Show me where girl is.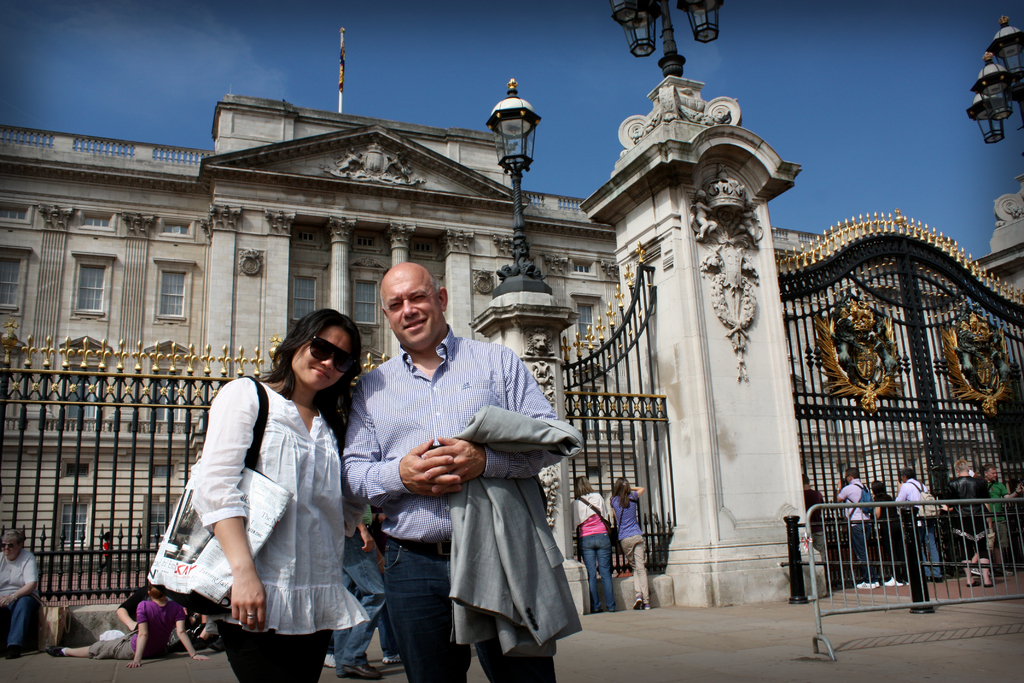
girl is at box=[148, 298, 375, 663].
